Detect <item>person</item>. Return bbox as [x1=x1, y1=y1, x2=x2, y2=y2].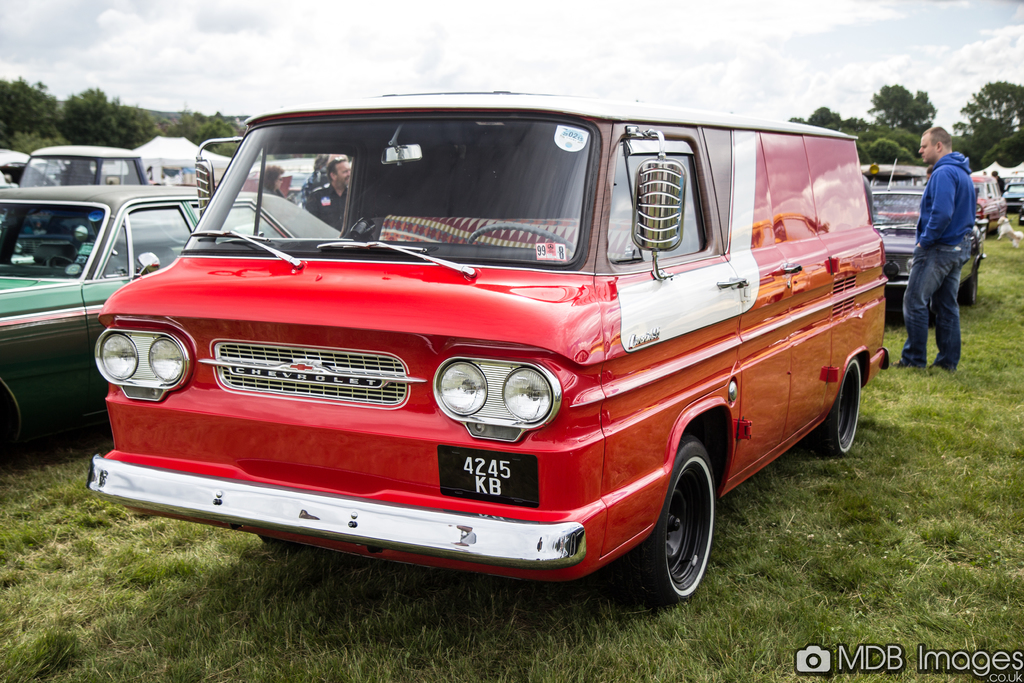
[x1=910, y1=120, x2=995, y2=399].
